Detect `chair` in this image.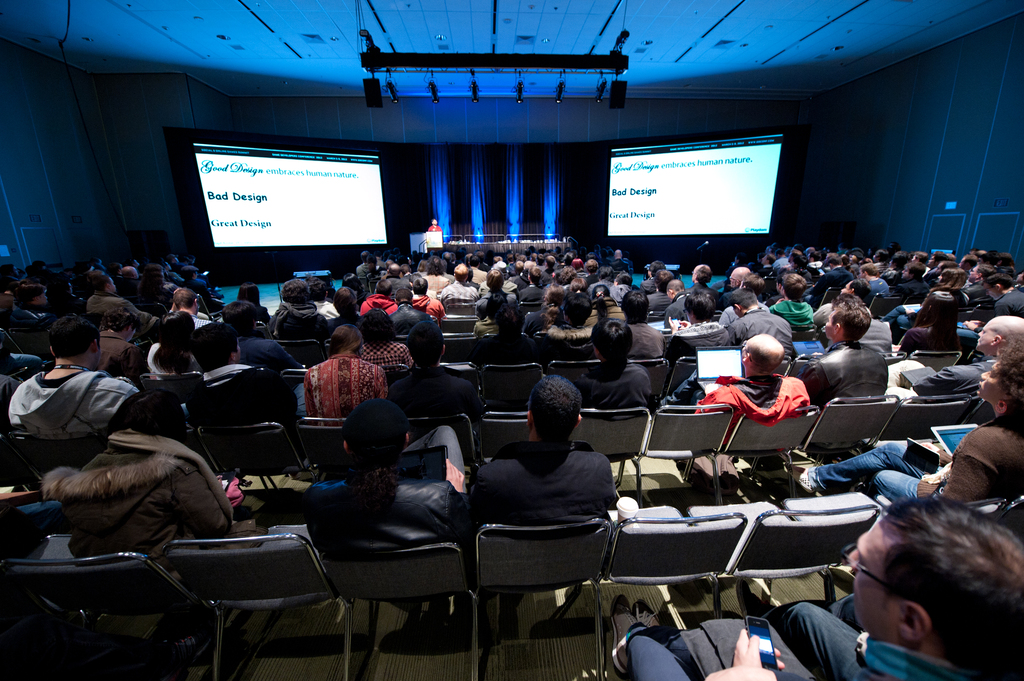
Detection: box=[472, 517, 614, 680].
